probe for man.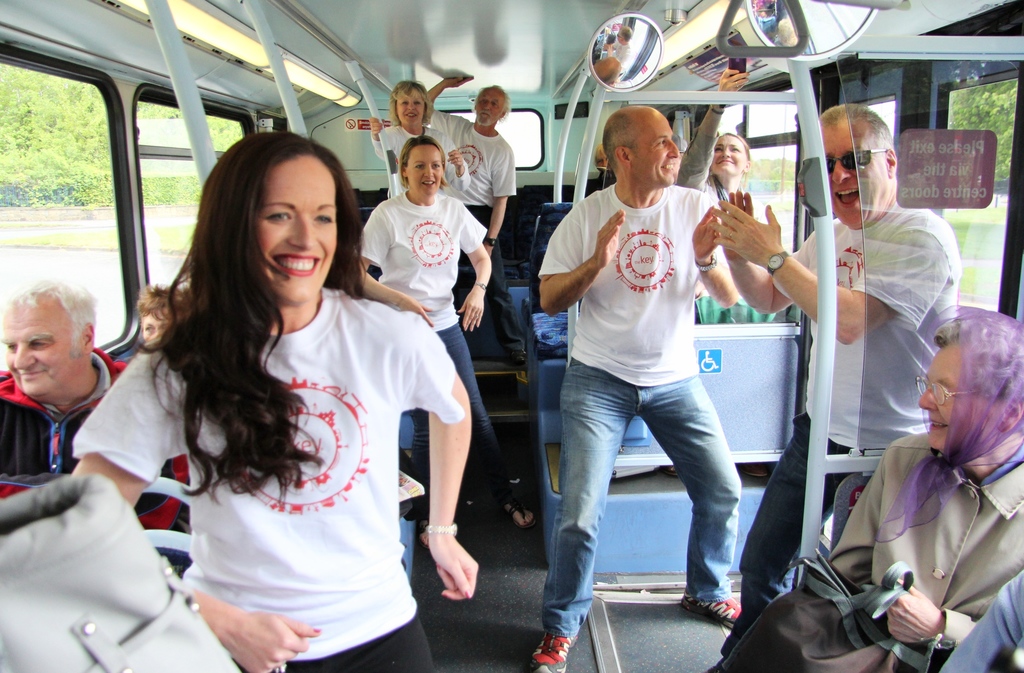
Probe result: bbox=(729, 310, 1023, 672).
